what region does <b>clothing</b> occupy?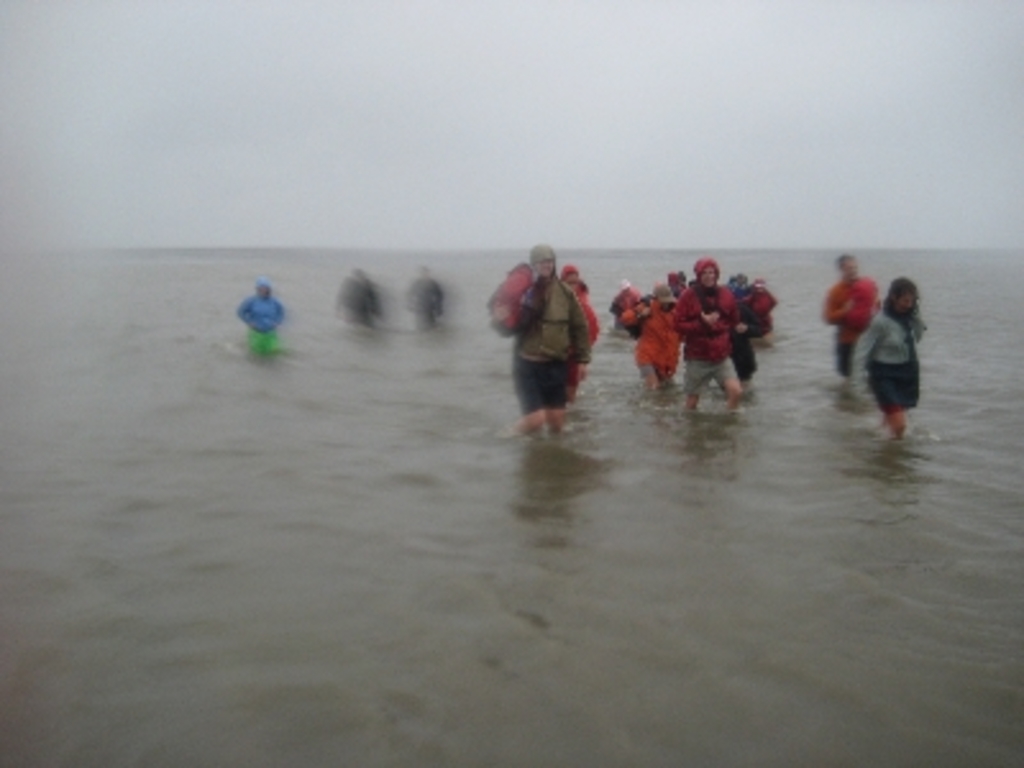
863, 307, 919, 425.
